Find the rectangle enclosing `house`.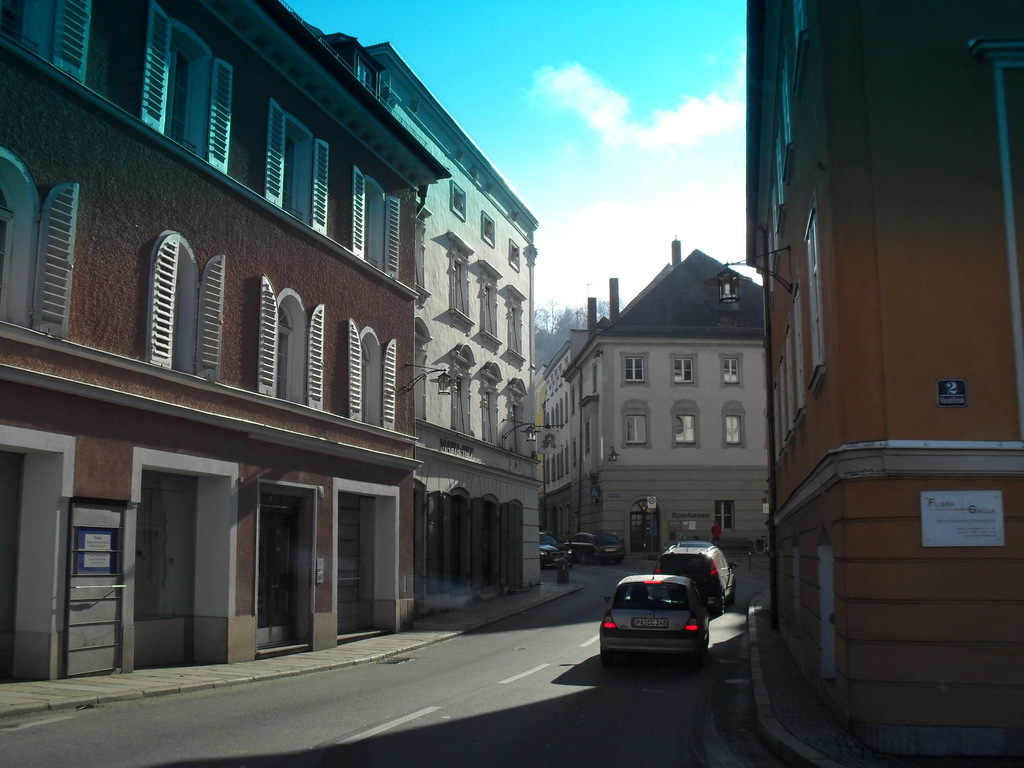
crop(20, 0, 623, 709).
